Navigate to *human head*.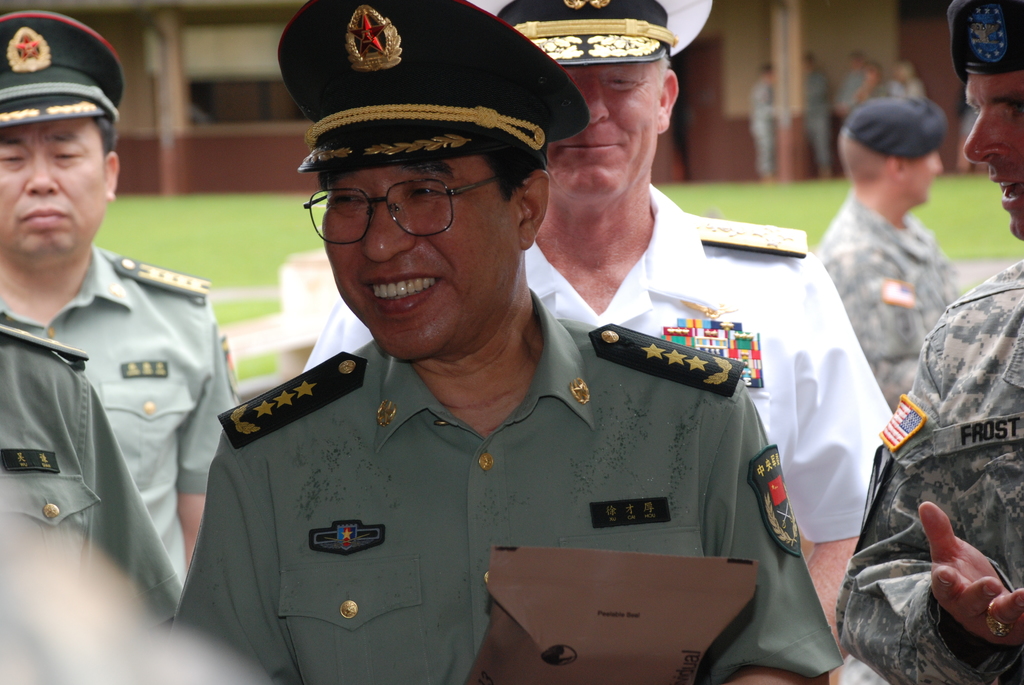
Navigation target: x1=6, y1=33, x2=112, y2=269.
